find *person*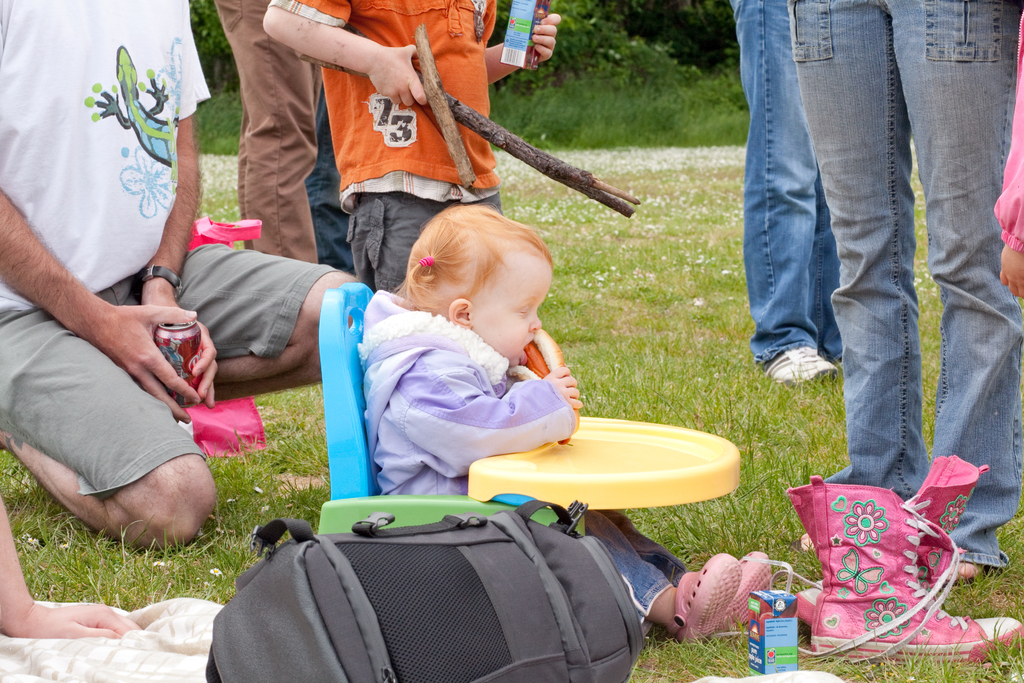
detection(213, 0, 323, 261)
